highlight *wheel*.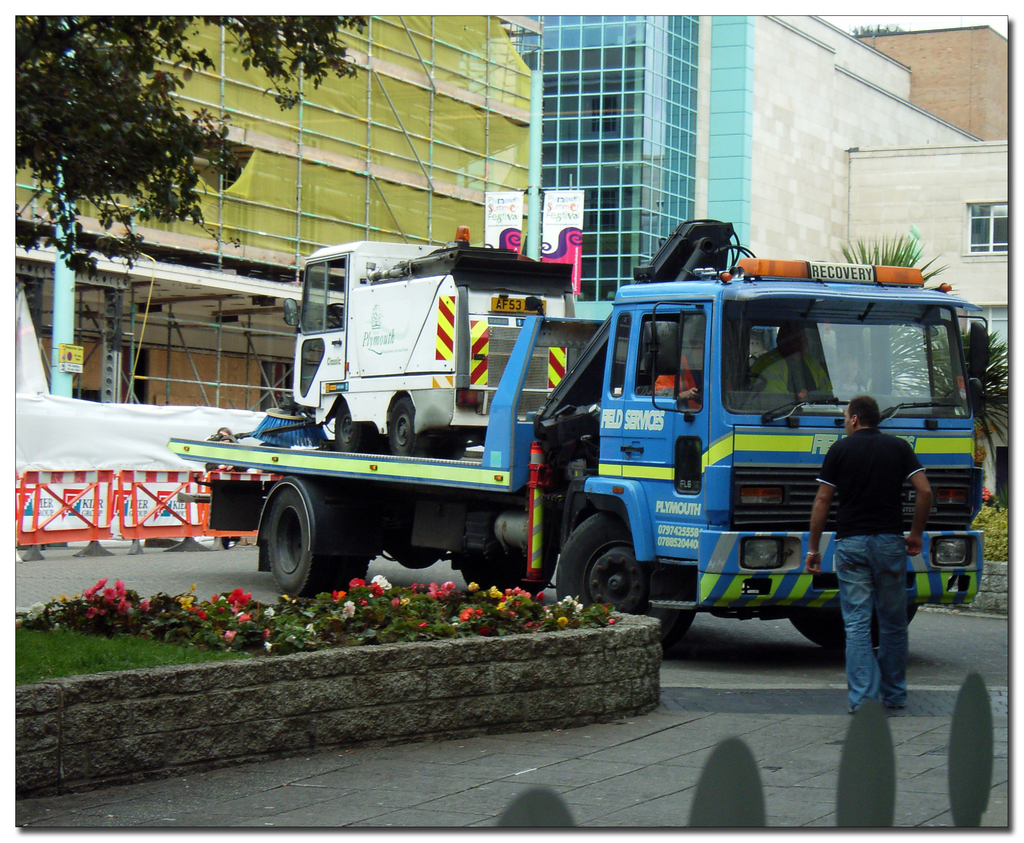
Highlighted region: locate(249, 482, 332, 593).
